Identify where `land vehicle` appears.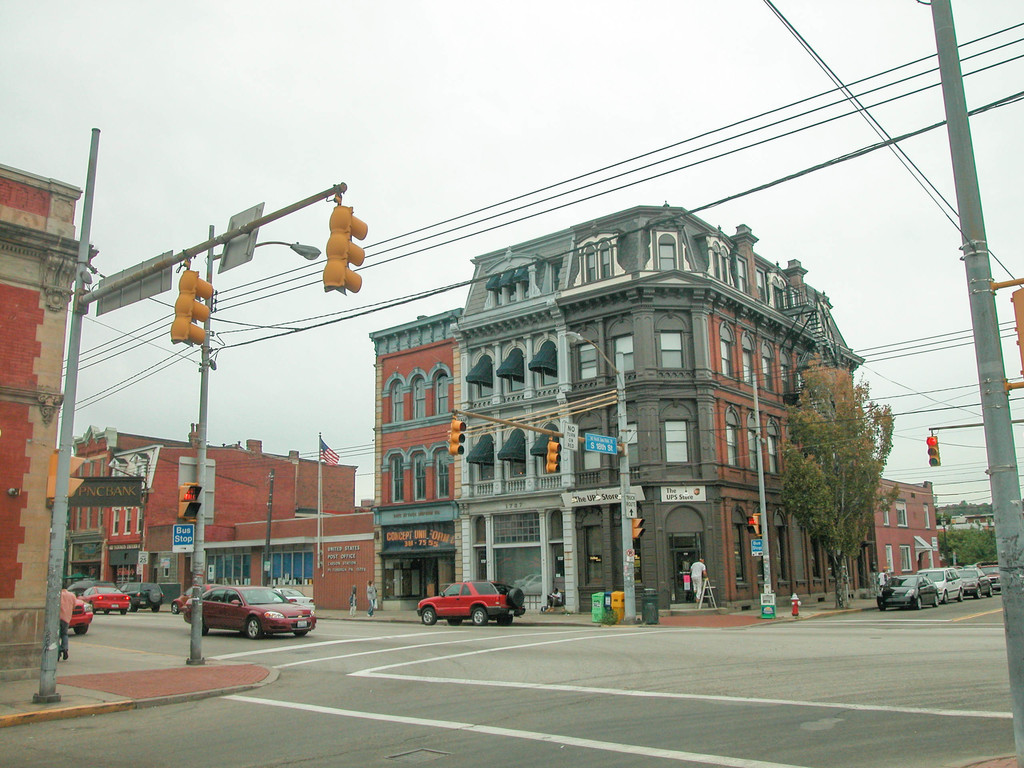
Appears at (left=915, top=565, right=966, bottom=604).
